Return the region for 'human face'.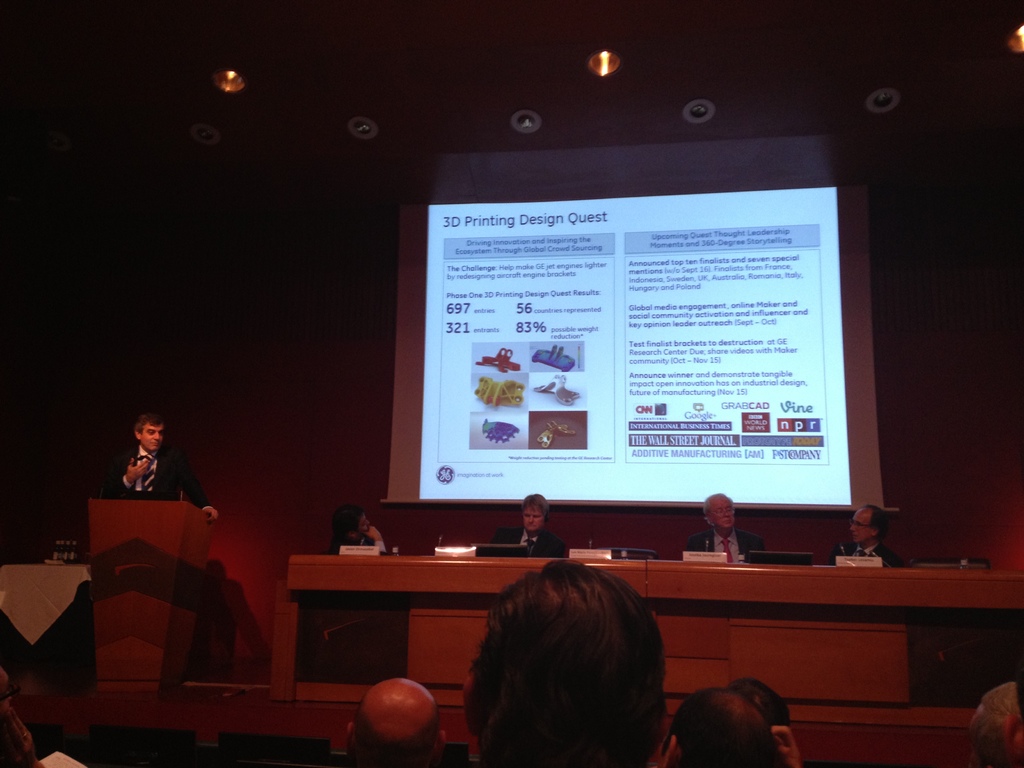
<bbox>357, 516, 374, 536</bbox>.
